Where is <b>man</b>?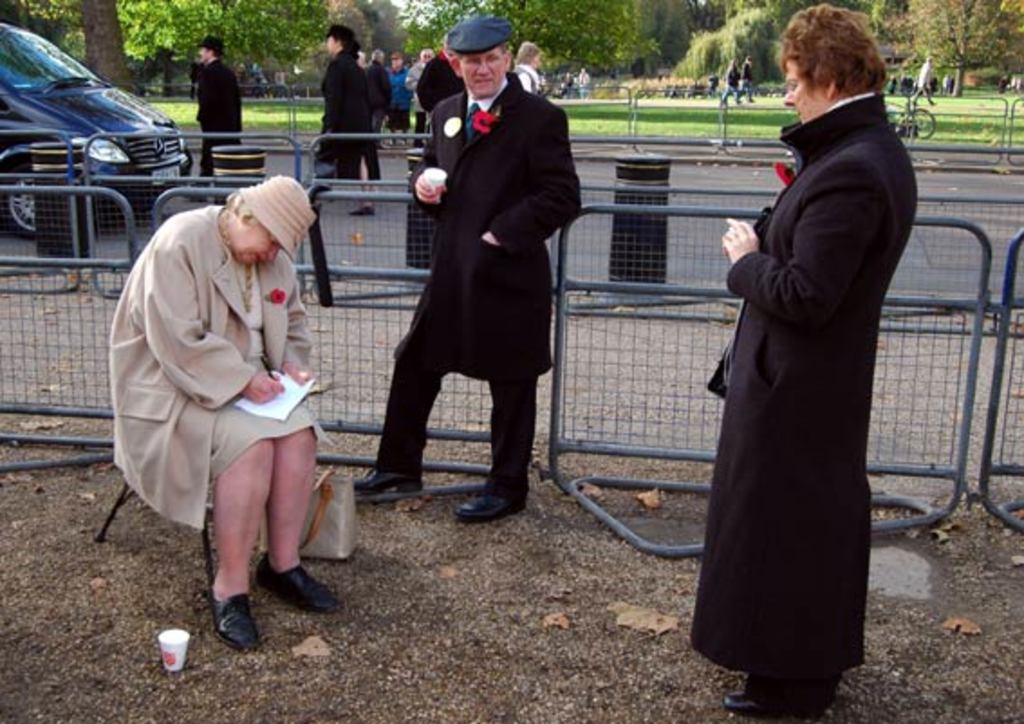
select_region(309, 27, 381, 215).
